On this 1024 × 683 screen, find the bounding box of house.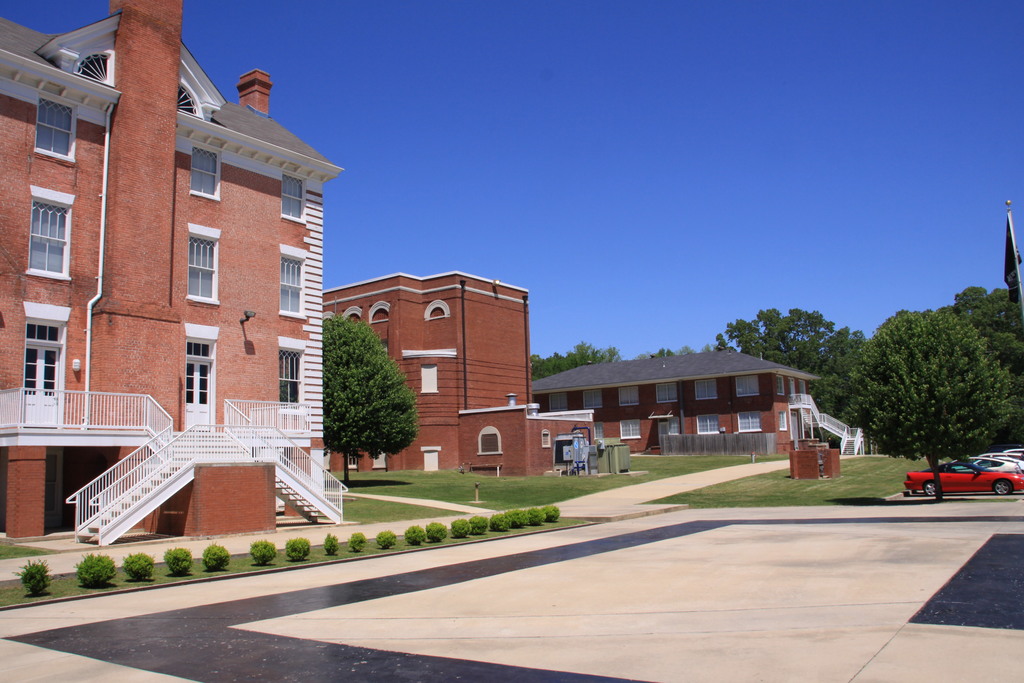
Bounding box: bbox=[317, 269, 591, 483].
